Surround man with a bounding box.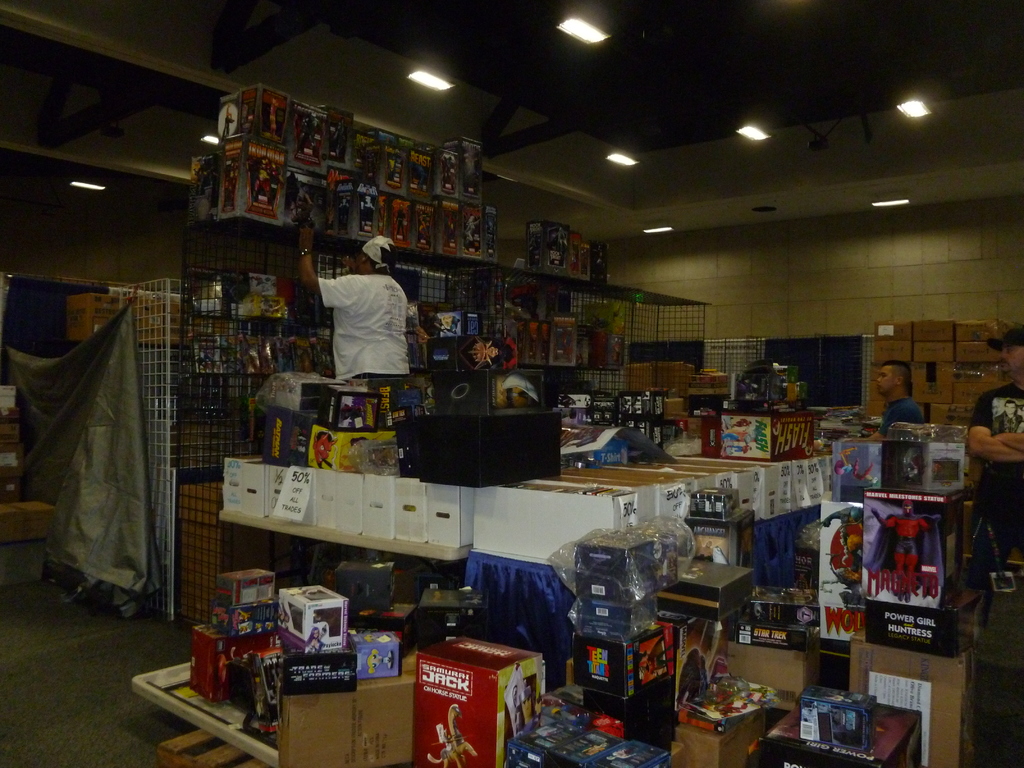
{"x1": 868, "y1": 361, "x2": 924, "y2": 440}.
